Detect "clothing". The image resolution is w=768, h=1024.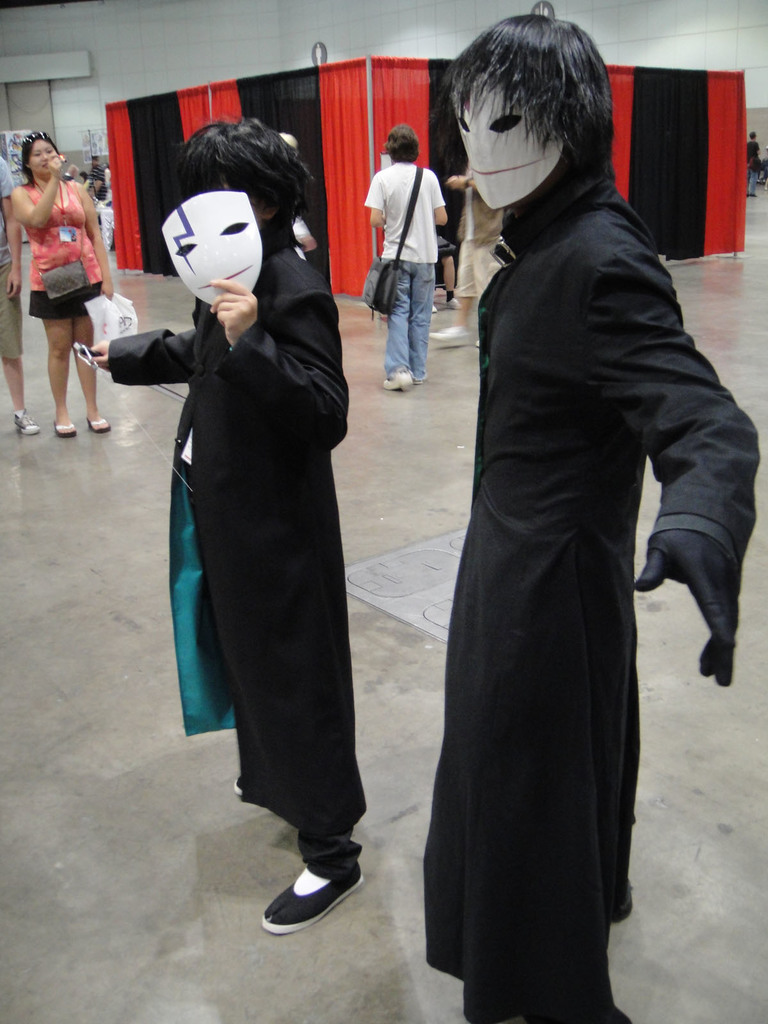
<box>416,65,726,988</box>.
